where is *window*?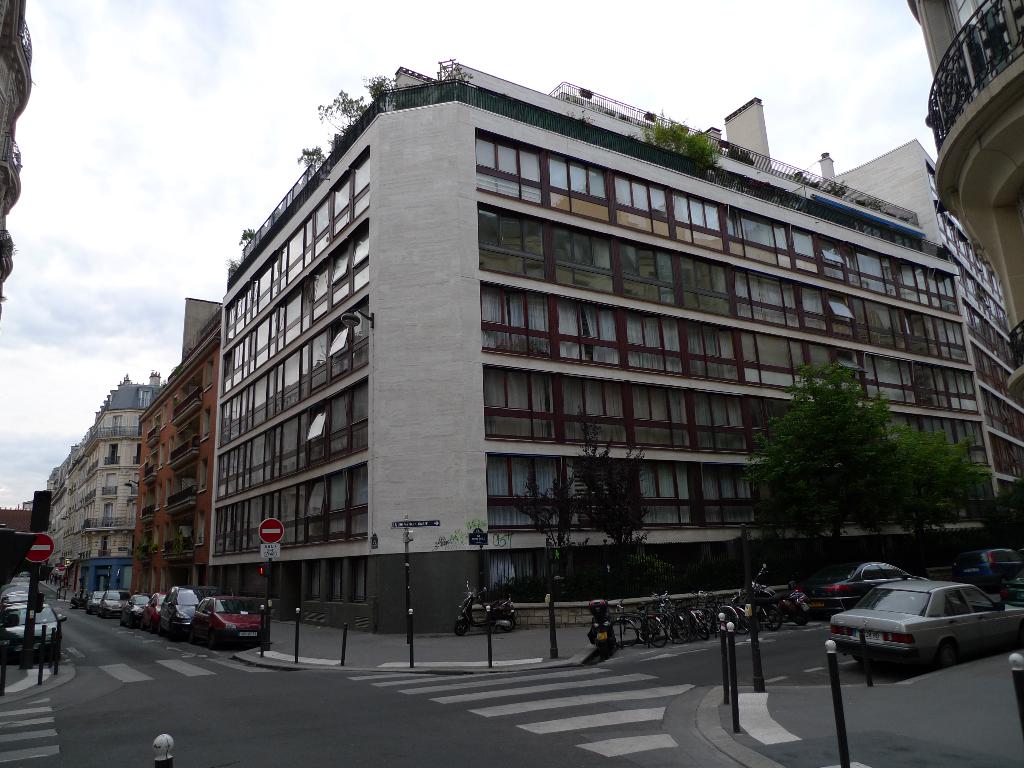
bbox=[215, 499, 277, 552].
